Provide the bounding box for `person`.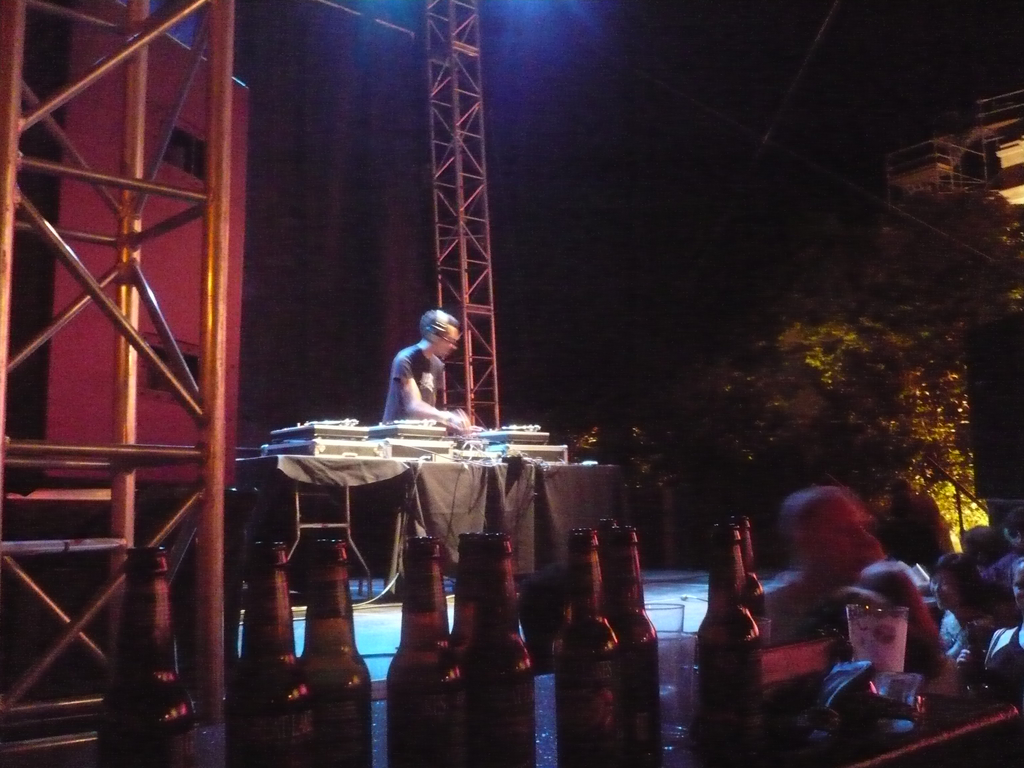
bbox=(932, 555, 994, 634).
